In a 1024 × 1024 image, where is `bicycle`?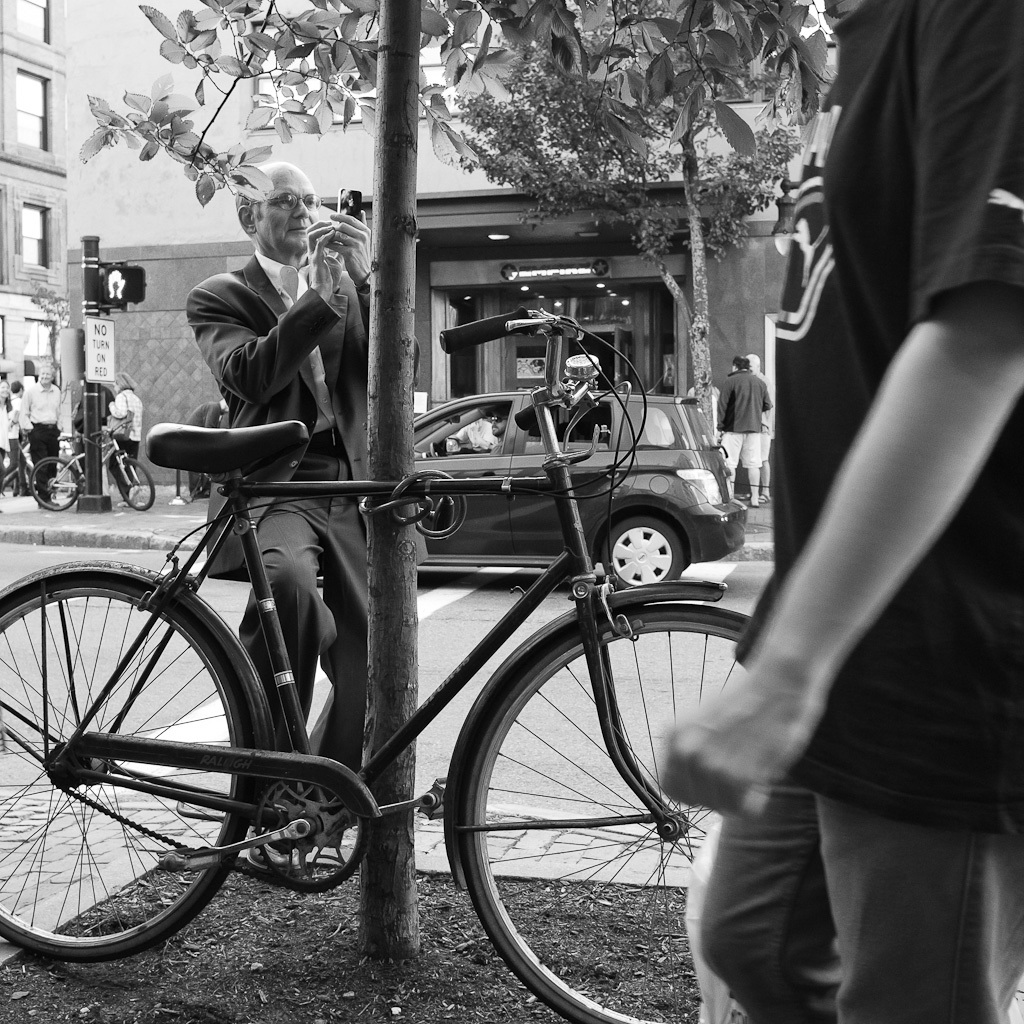
box=[28, 419, 156, 509].
